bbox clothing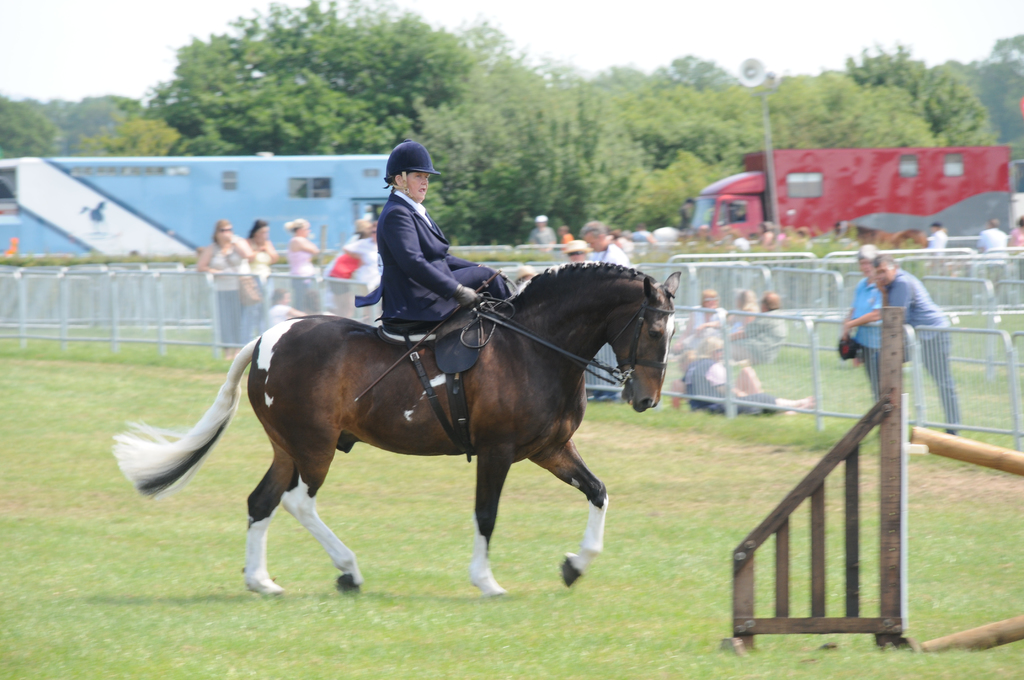
(left=348, top=157, right=484, bottom=334)
